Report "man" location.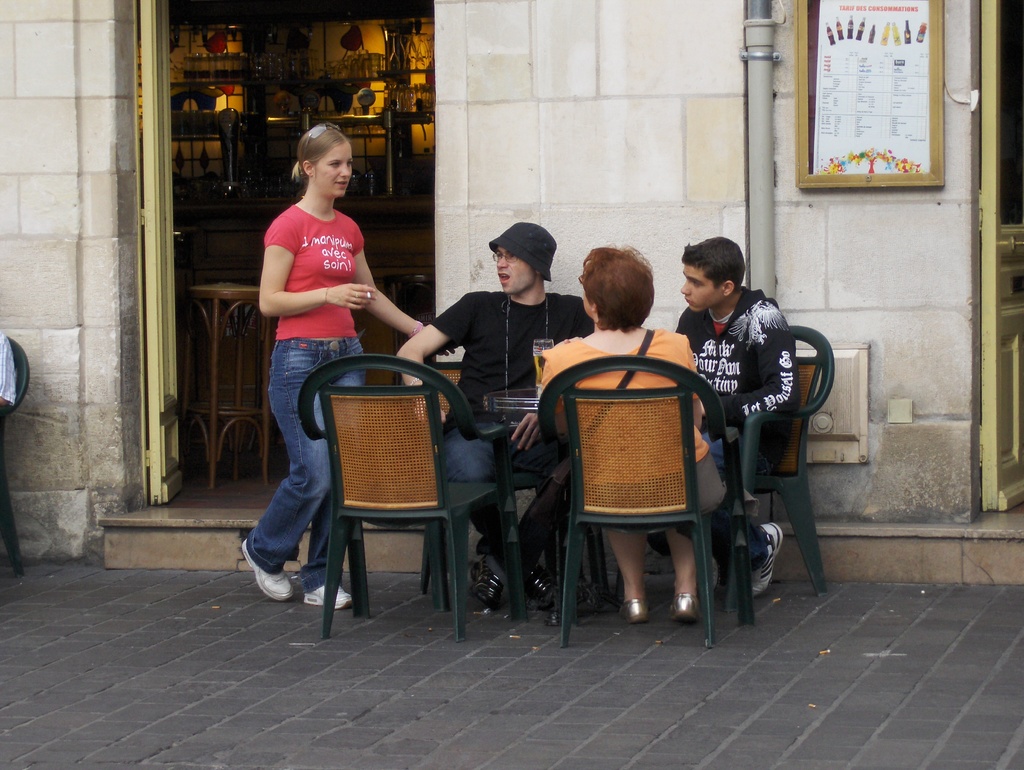
Report: <box>394,219,593,613</box>.
